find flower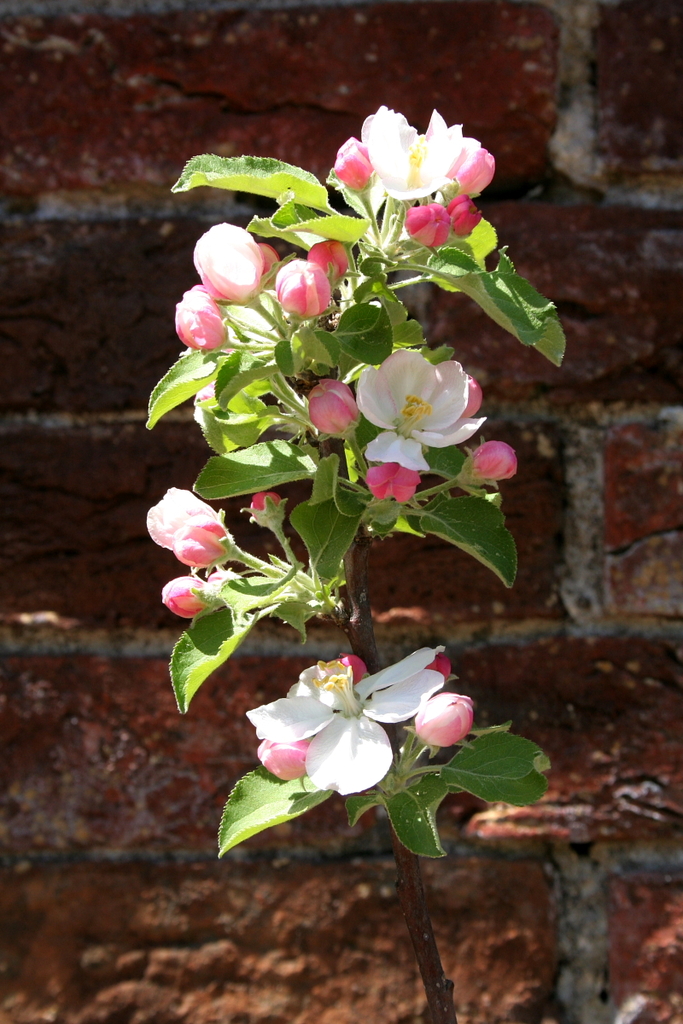
[255, 659, 435, 821]
